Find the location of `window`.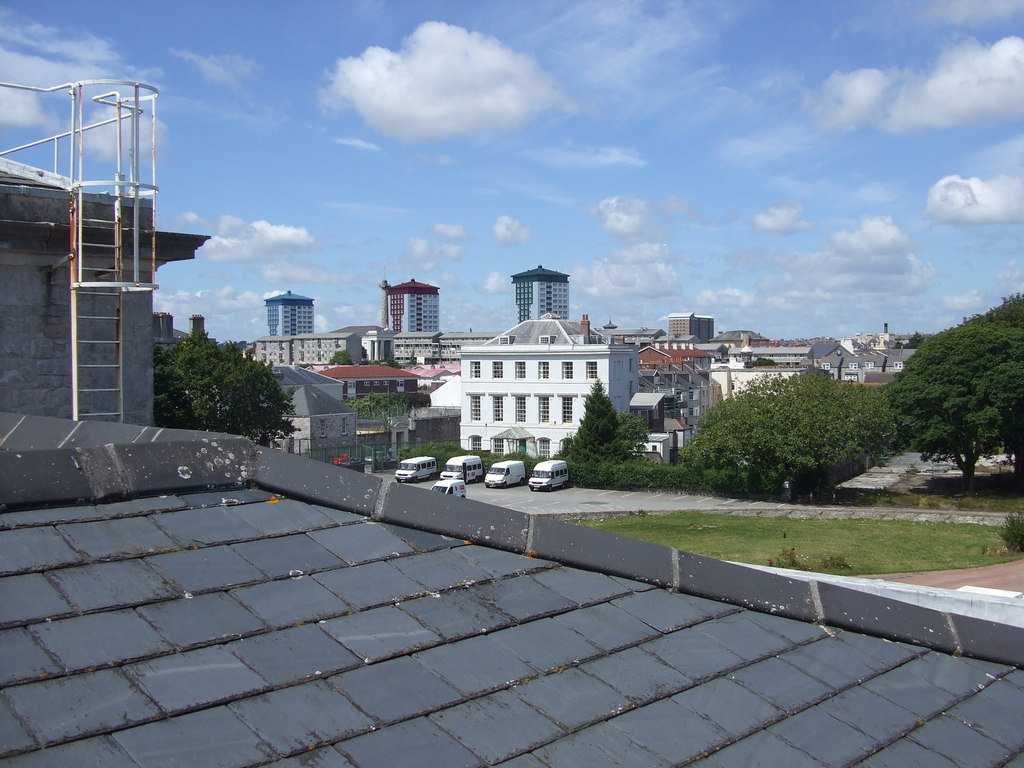
Location: bbox(893, 360, 902, 367).
